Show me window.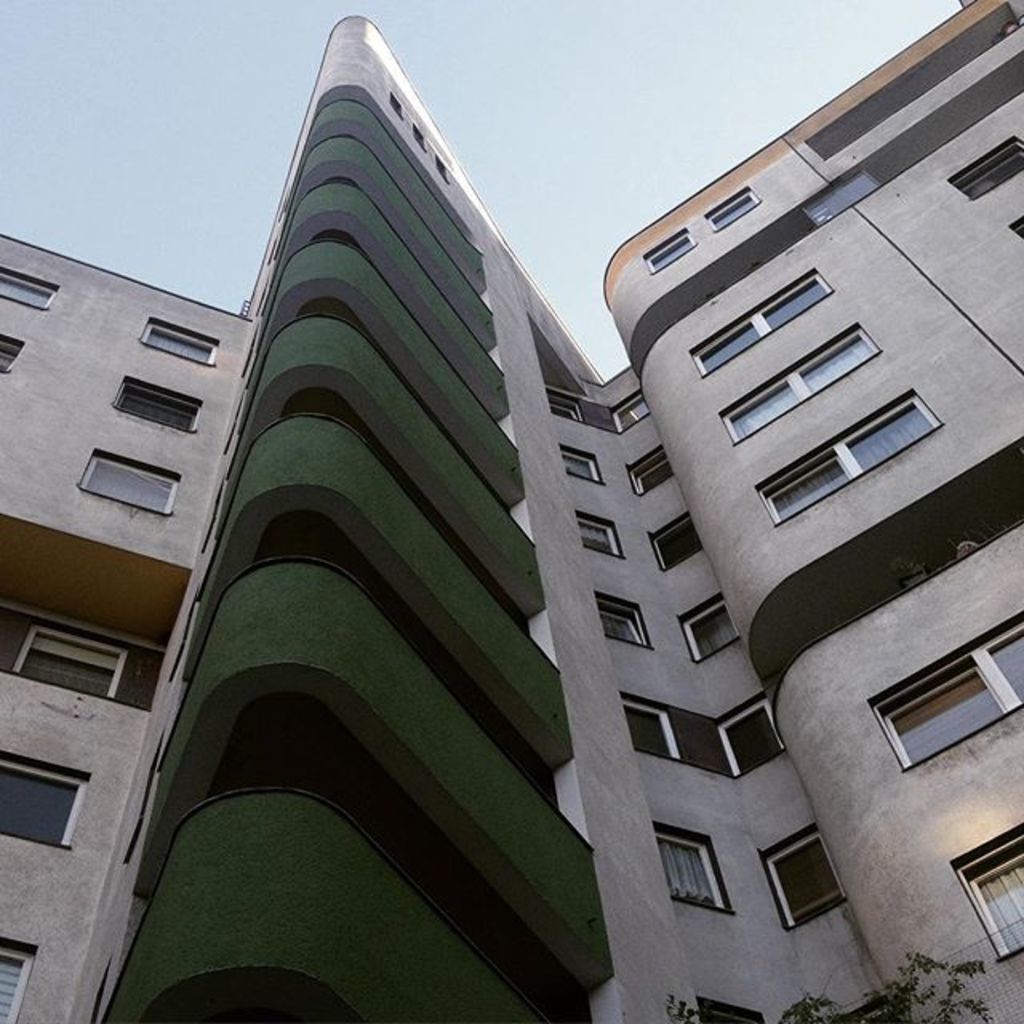
window is here: (left=0, top=331, right=26, bottom=376).
